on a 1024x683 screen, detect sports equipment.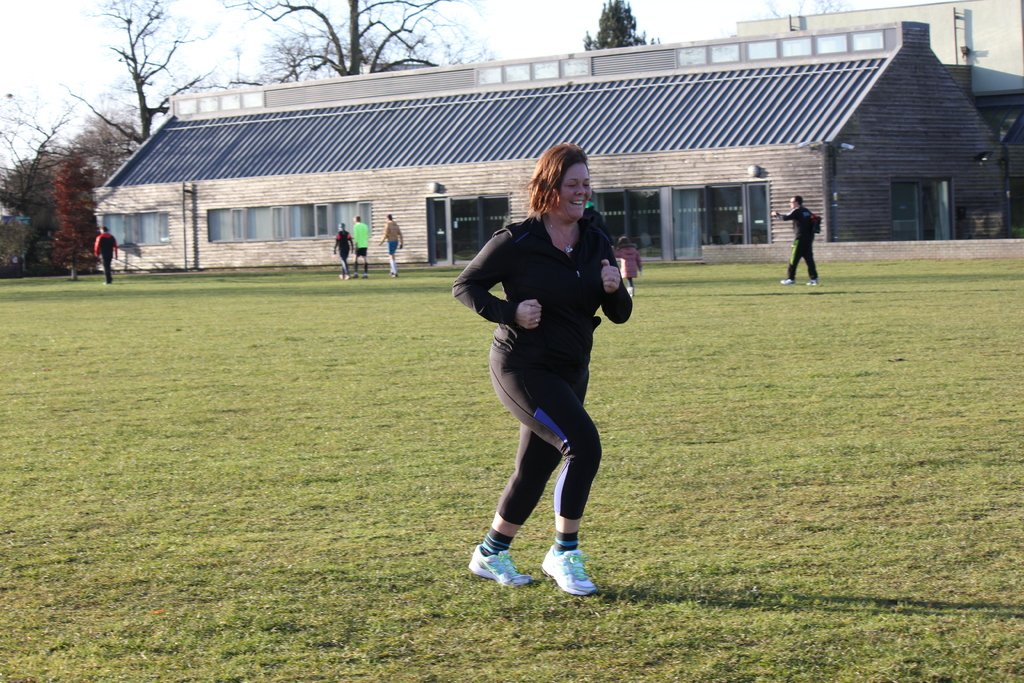
[804, 279, 820, 288].
